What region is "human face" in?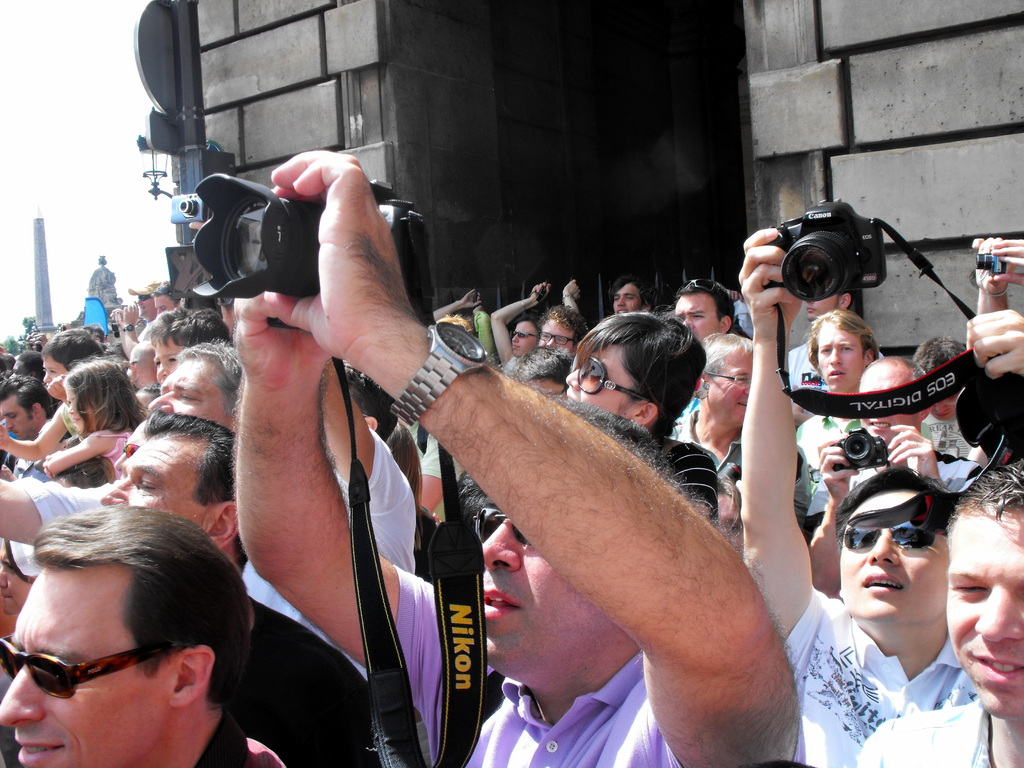
{"left": 154, "top": 292, "right": 174, "bottom": 316}.
